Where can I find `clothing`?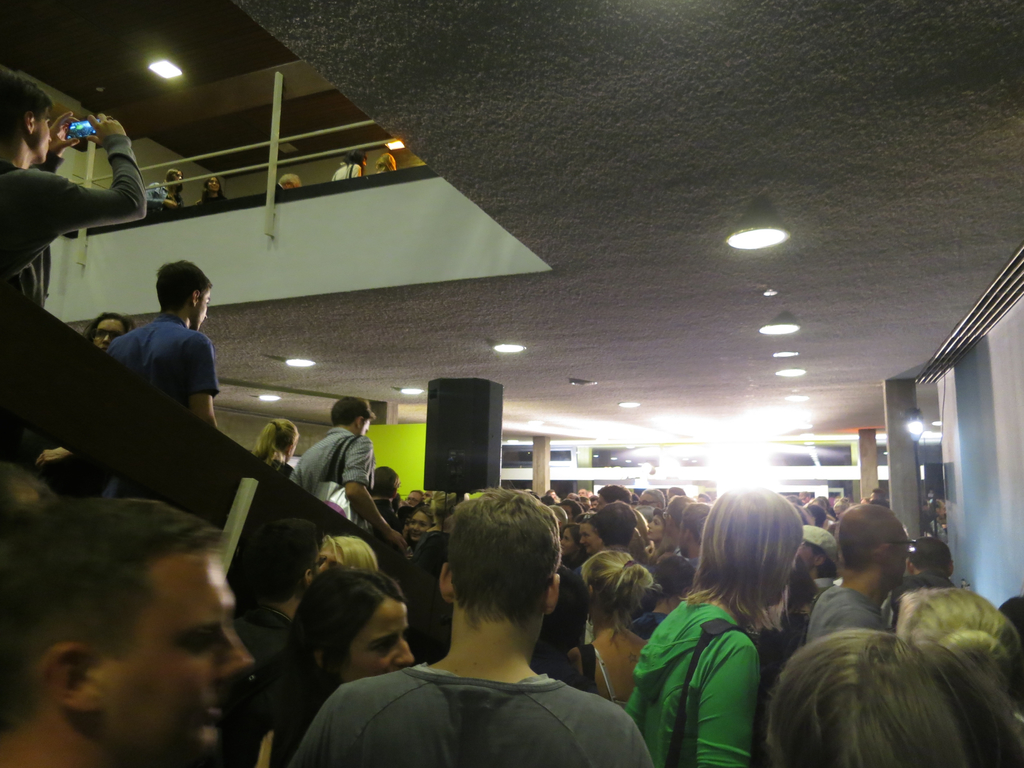
You can find it at bbox=(111, 293, 219, 413).
